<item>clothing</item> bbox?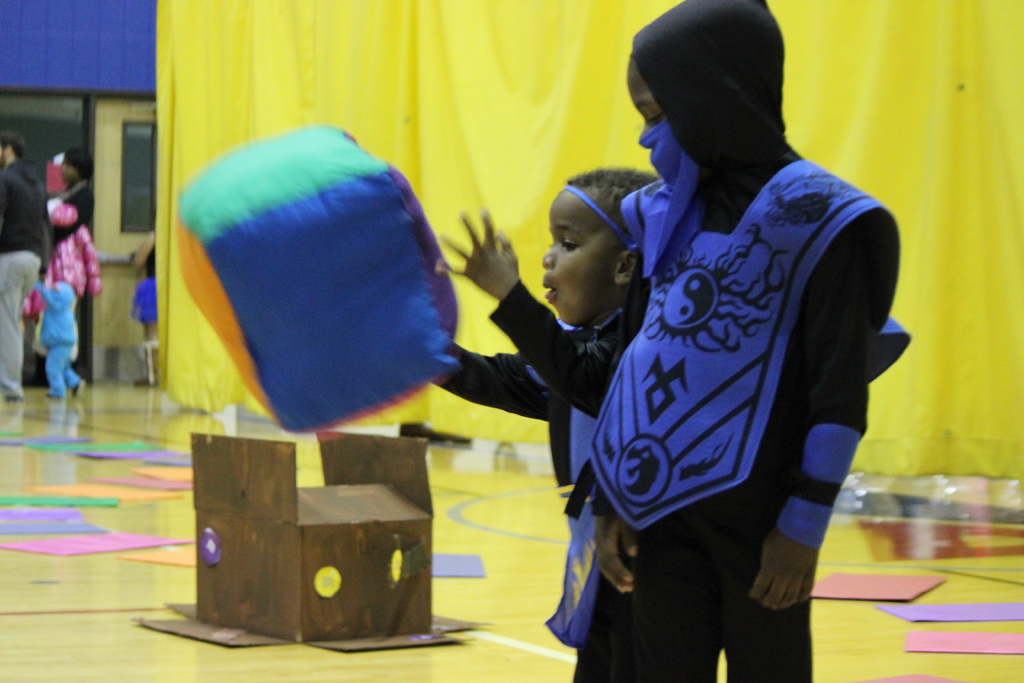
{"x1": 20, "y1": 223, "x2": 92, "y2": 362}
